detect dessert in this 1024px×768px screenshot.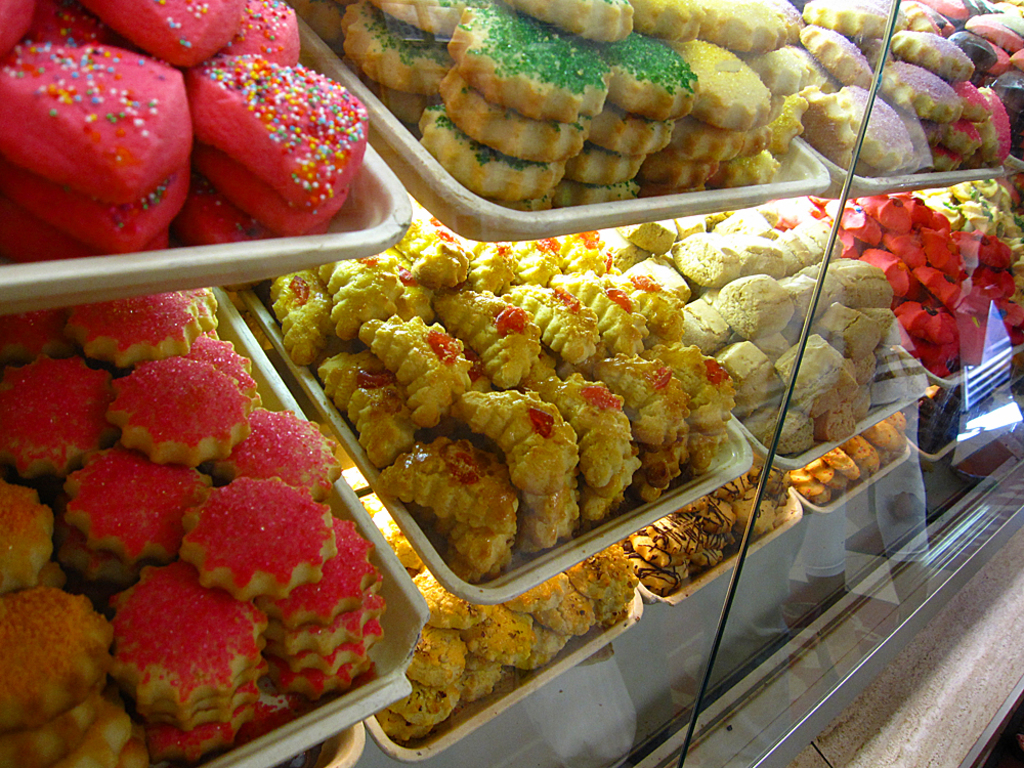
Detection: 627,276,687,338.
